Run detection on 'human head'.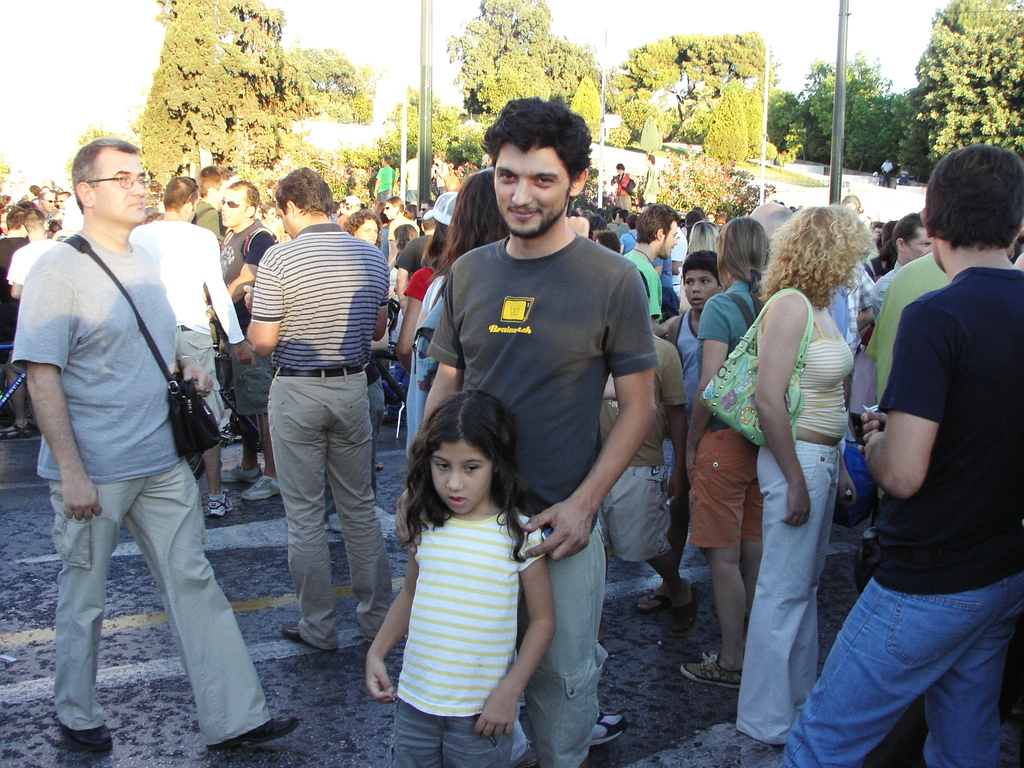
Result: l=632, t=204, r=677, b=260.
